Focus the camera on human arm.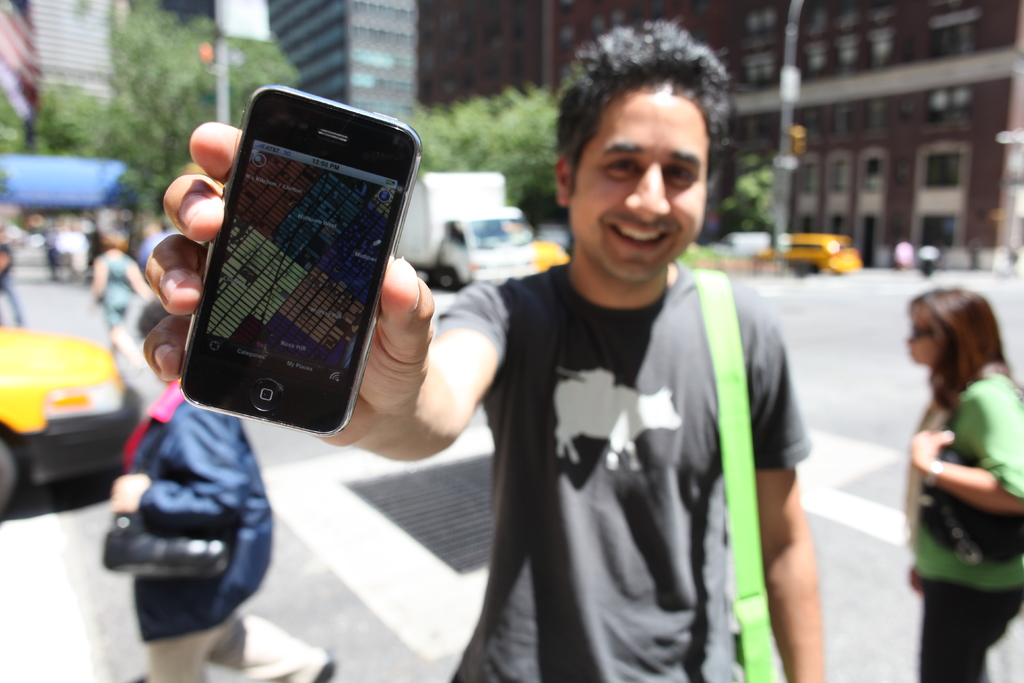
Focus region: [left=142, top=122, right=509, bottom=463].
